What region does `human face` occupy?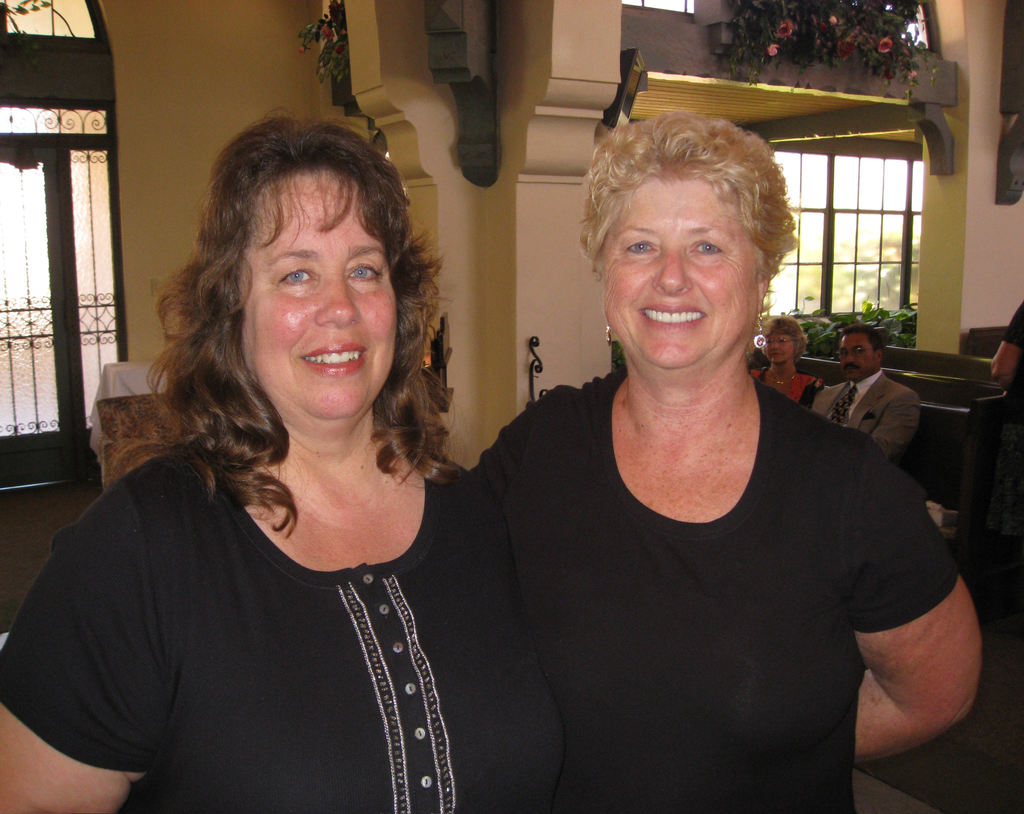
pyautogui.locateOnScreen(598, 172, 762, 370).
